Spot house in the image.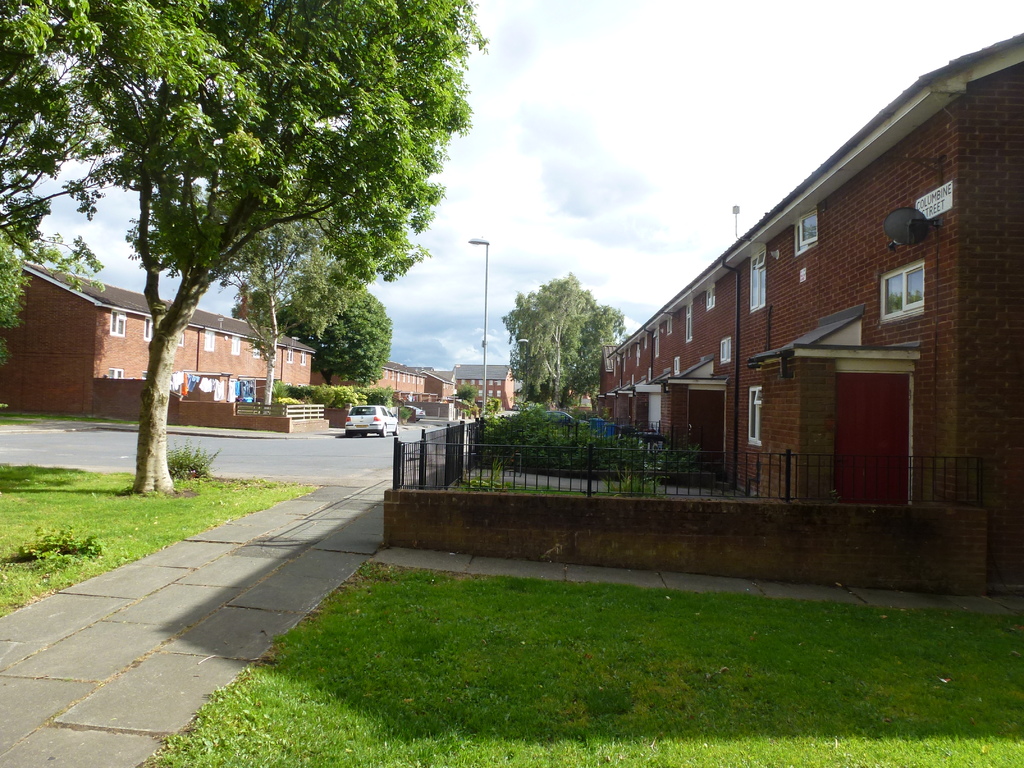
house found at (x1=0, y1=262, x2=316, y2=413).
